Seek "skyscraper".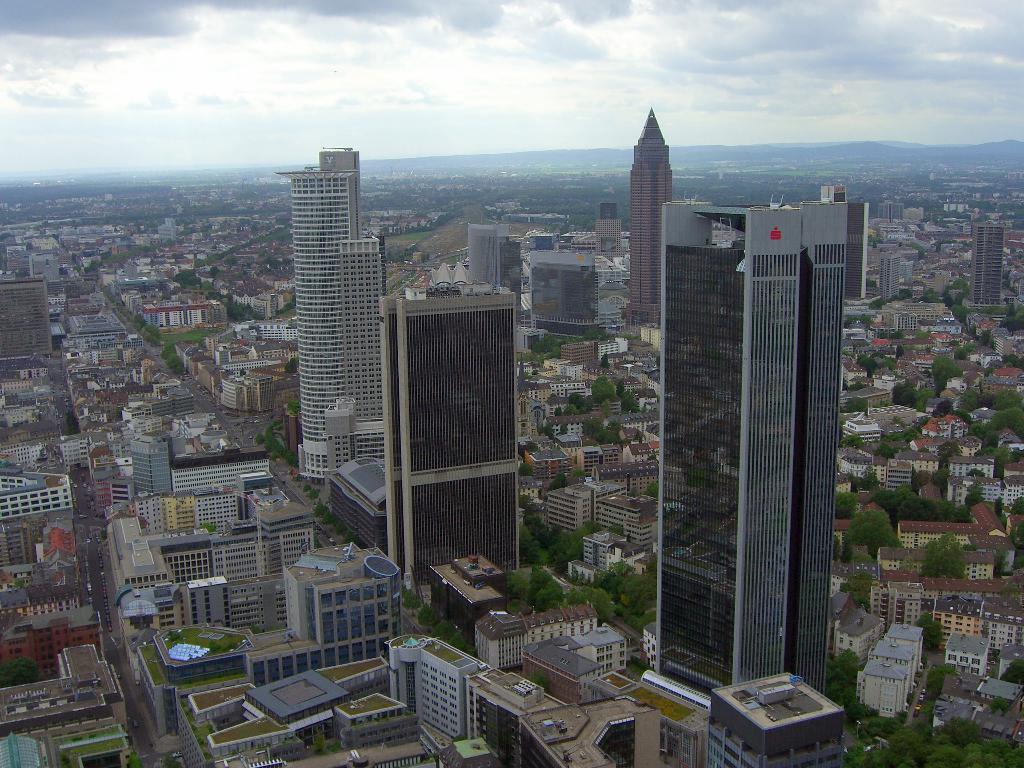
962 224 1012 314.
